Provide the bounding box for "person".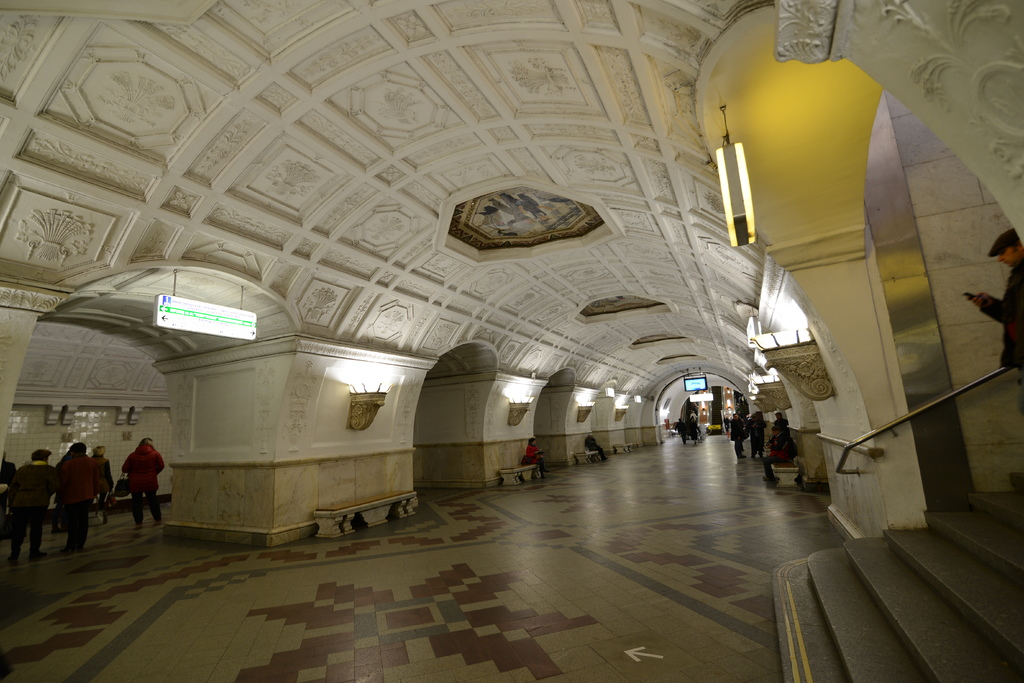
<box>730,413,744,457</box>.
